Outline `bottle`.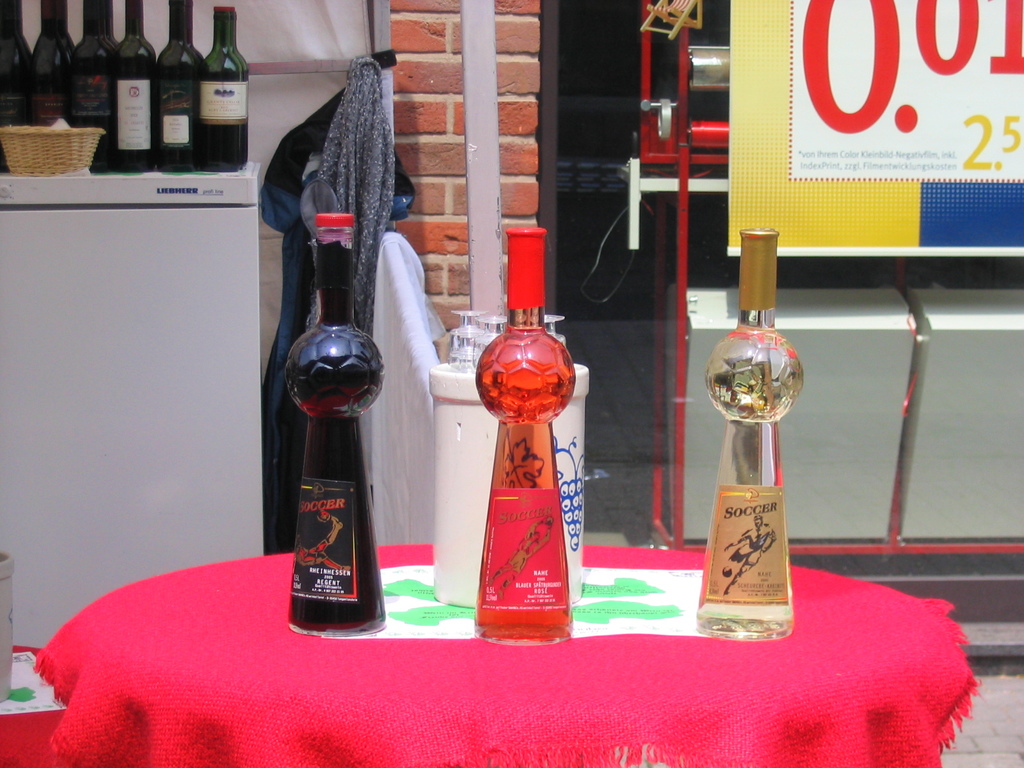
Outline: region(262, 147, 388, 638).
